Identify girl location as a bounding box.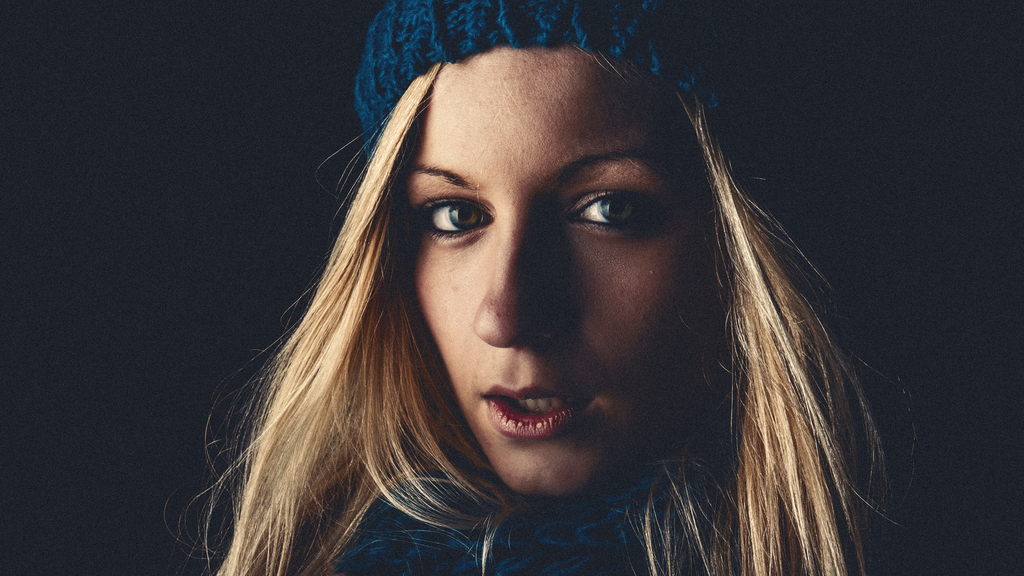
[181,4,897,575].
